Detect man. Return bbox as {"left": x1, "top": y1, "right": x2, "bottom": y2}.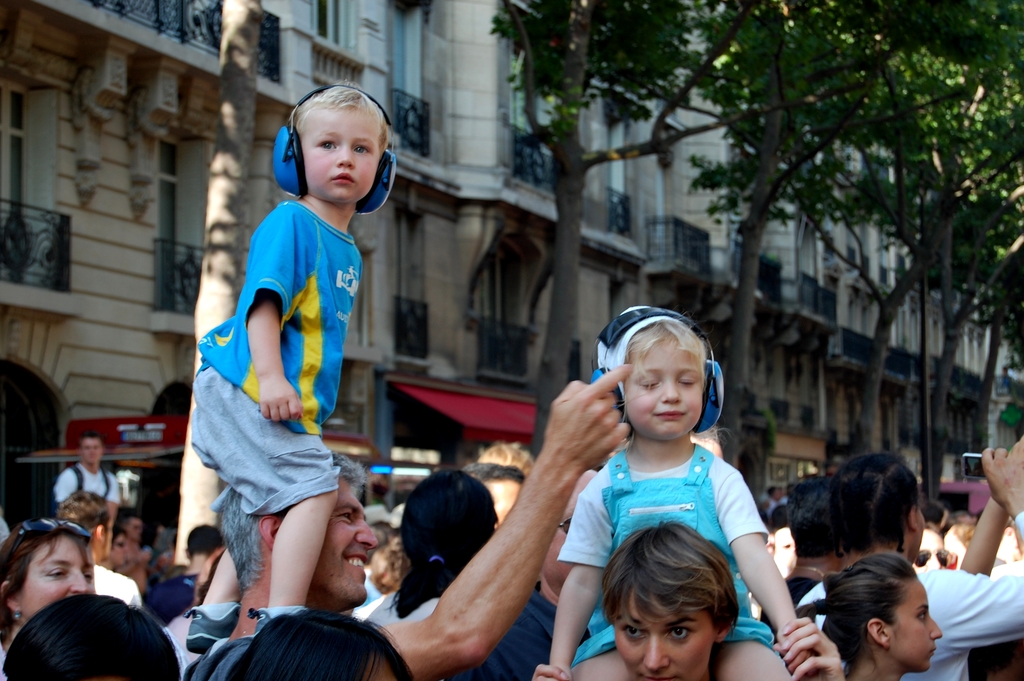
{"left": 54, "top": 431, "right": 116, "bottom": 528}.
